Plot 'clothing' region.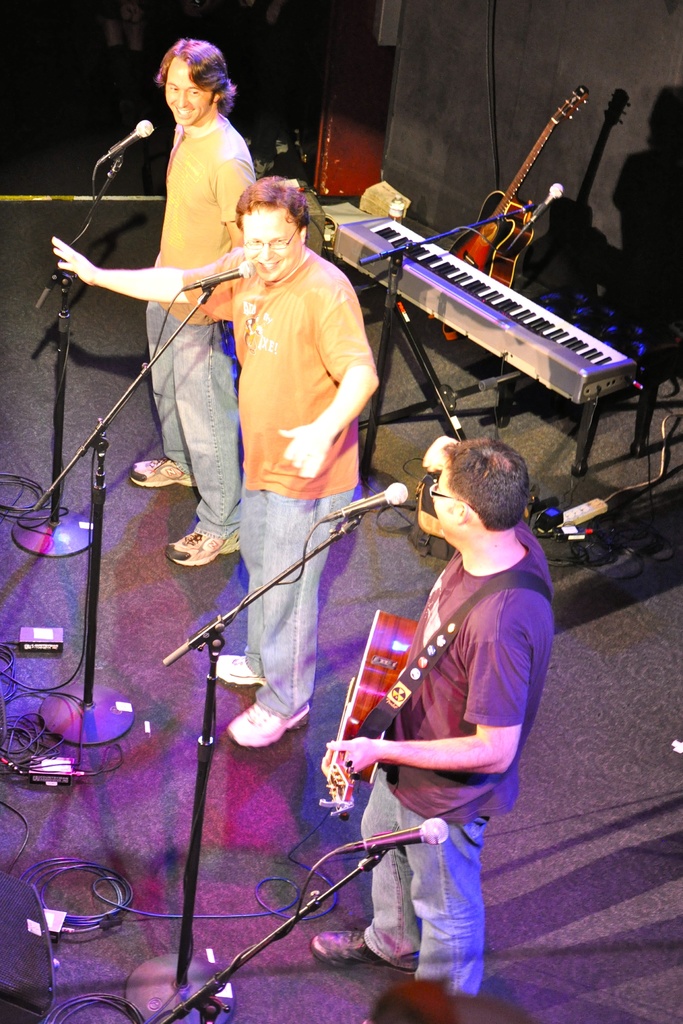
Plotted at bbox=(354, 511, 555, 994).
